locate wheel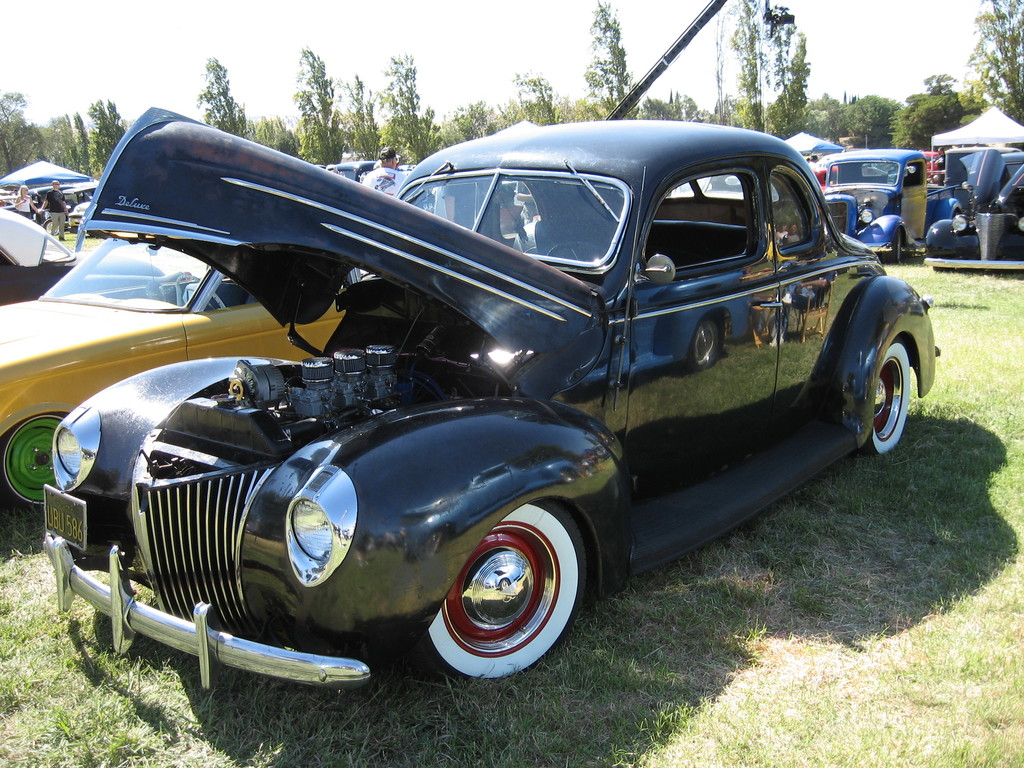
(left=859, top=335, right=909, bottom=457)
